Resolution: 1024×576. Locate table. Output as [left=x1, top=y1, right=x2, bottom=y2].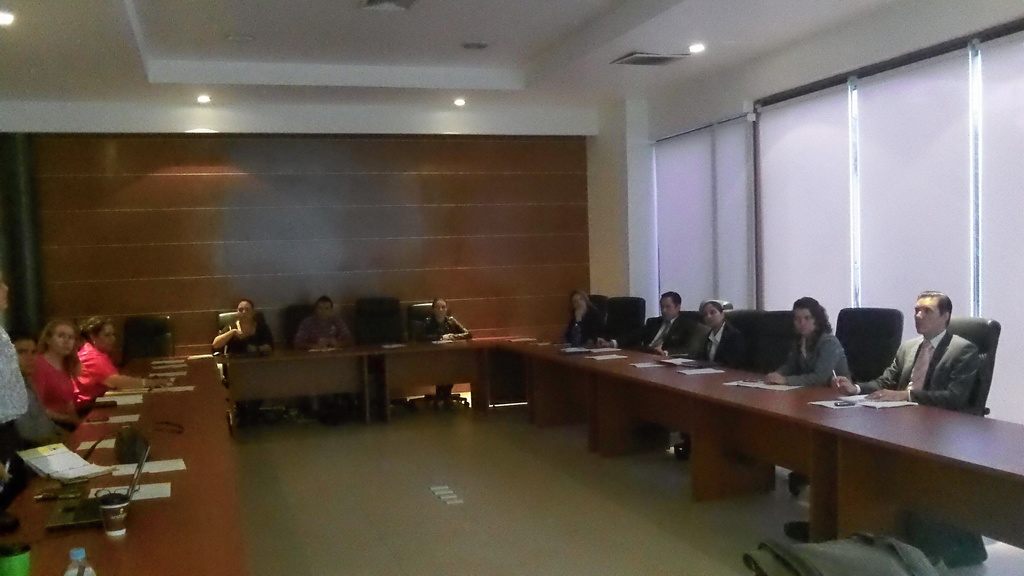
[left=223, top=345, right=384, bottom=420].
